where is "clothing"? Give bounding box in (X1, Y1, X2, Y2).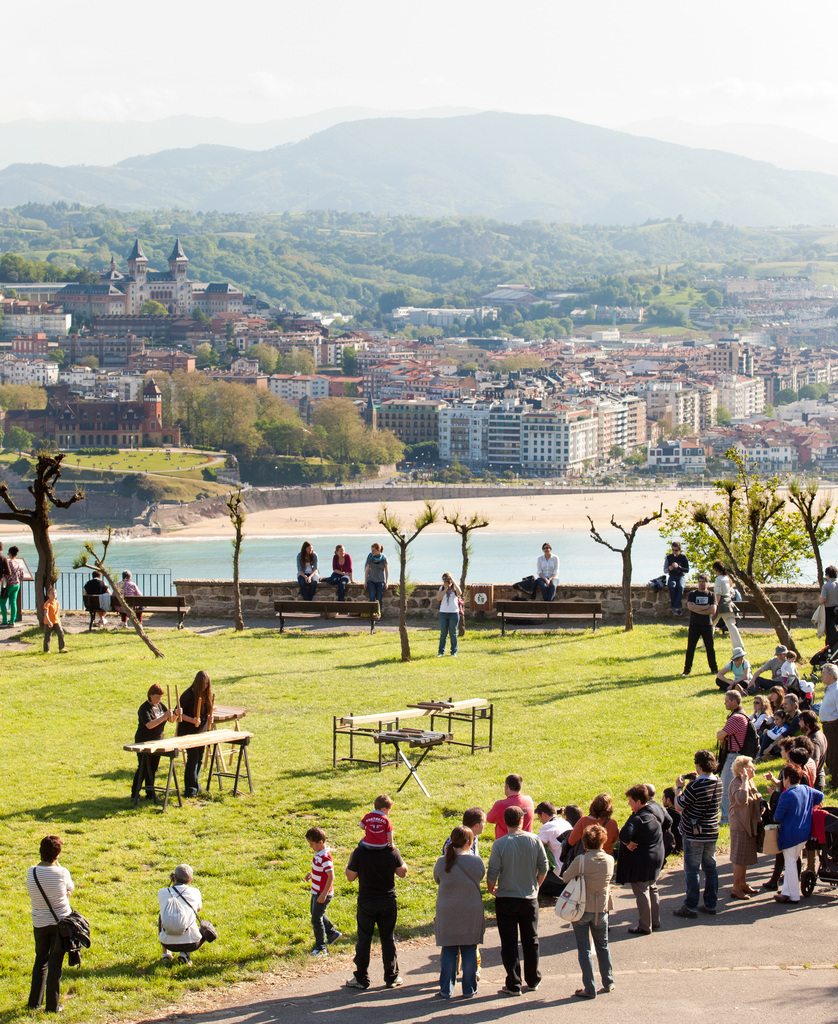
(774, 710, 785, 732).
